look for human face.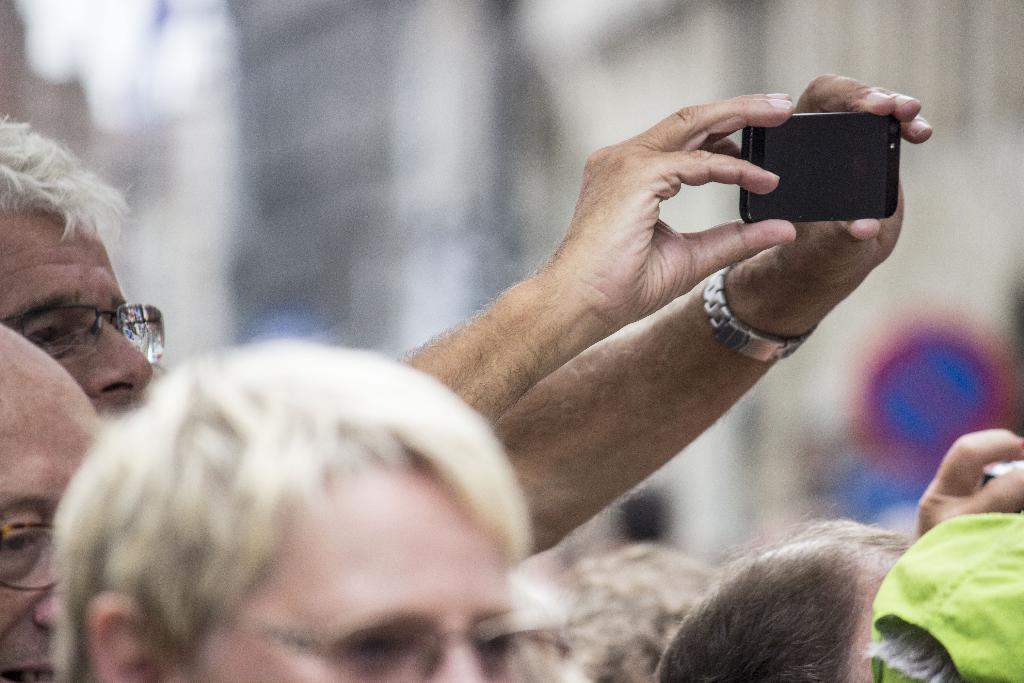
Found: crop(193, 472, 513, 682).
